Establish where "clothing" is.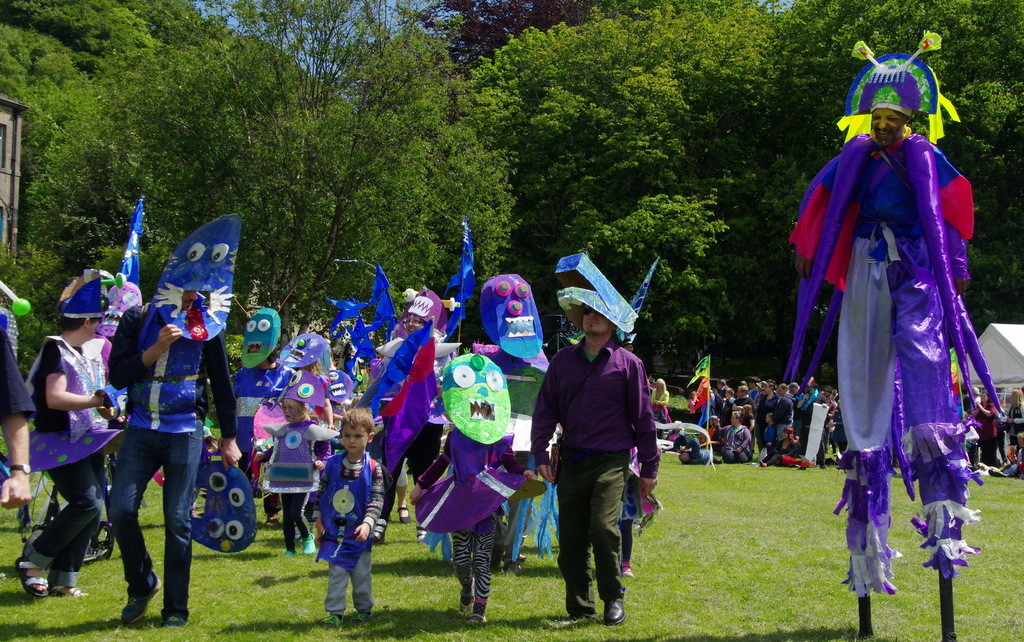
Established at l=667, t=428, r=684, b=448.
